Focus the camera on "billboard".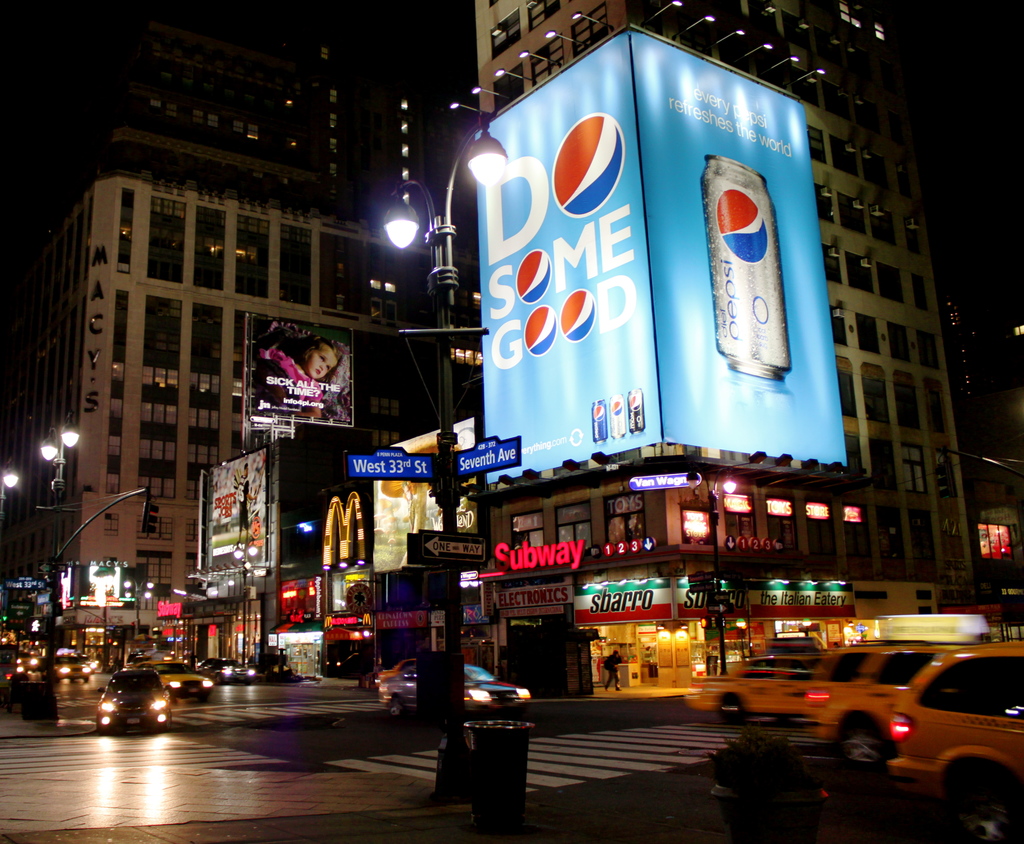
Focus region: <box>339,444,440,482</box>.
